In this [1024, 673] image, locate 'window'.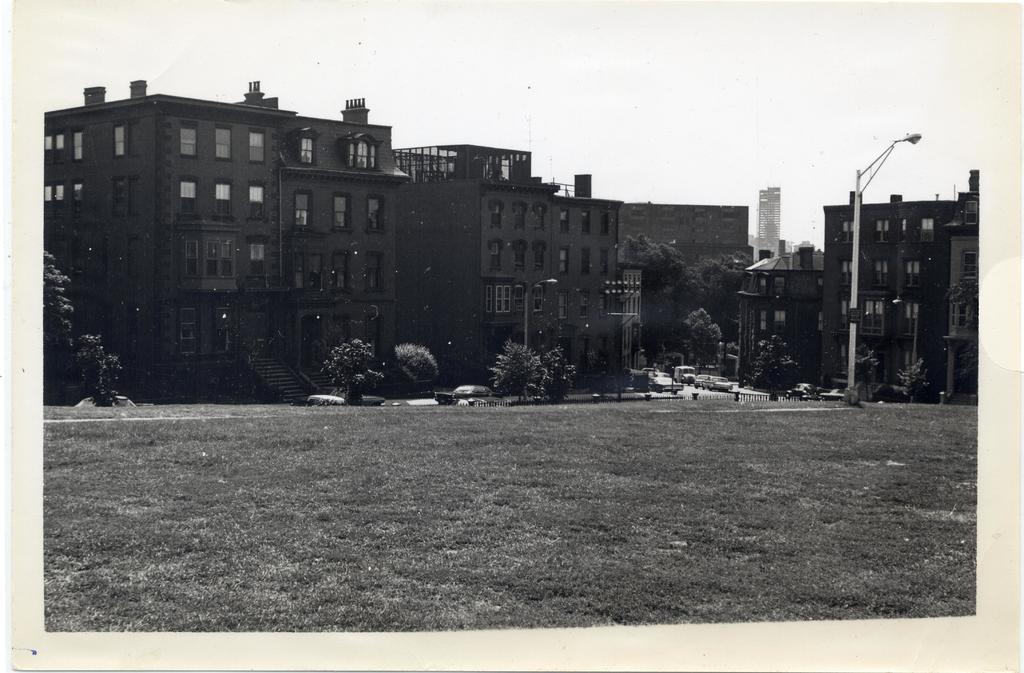
Bounding box: 579, 245, 590, 277.
